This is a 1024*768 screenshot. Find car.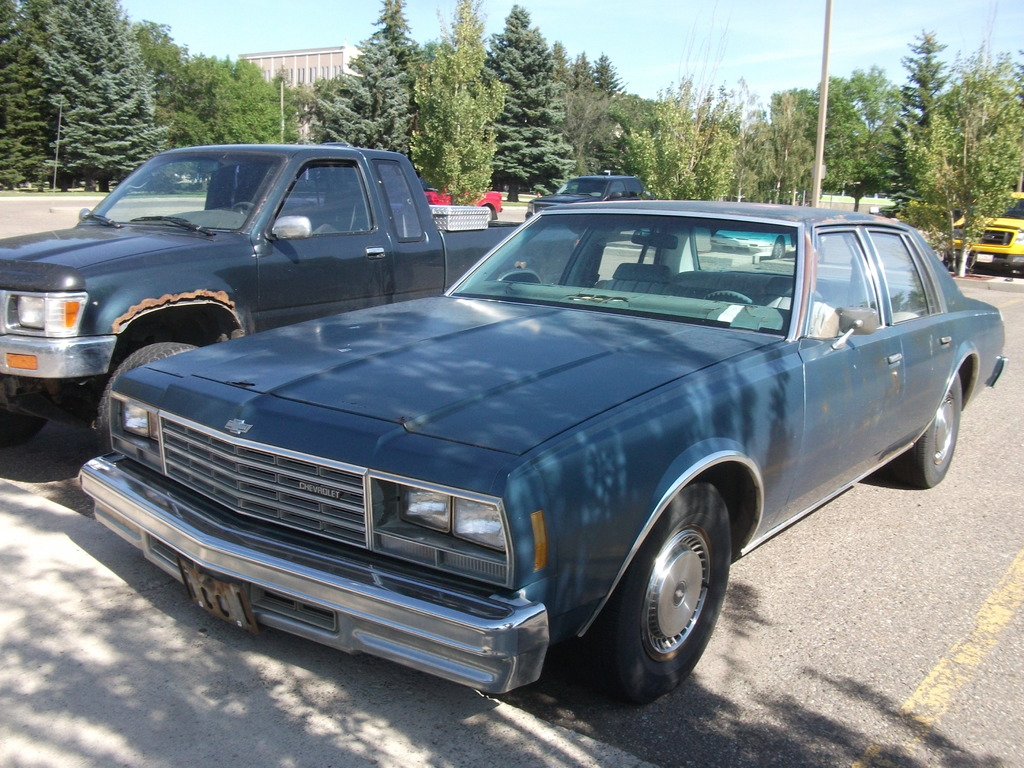
Bounding box: 945, 188, 1023, 269.
